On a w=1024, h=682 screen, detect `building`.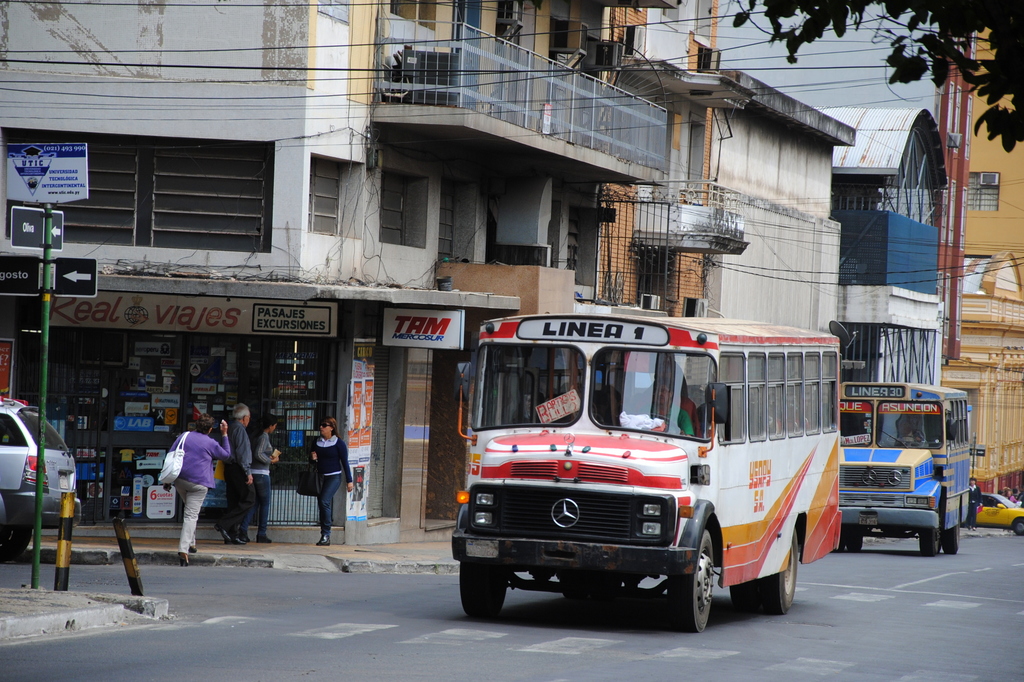
[942,17,1023,533].
